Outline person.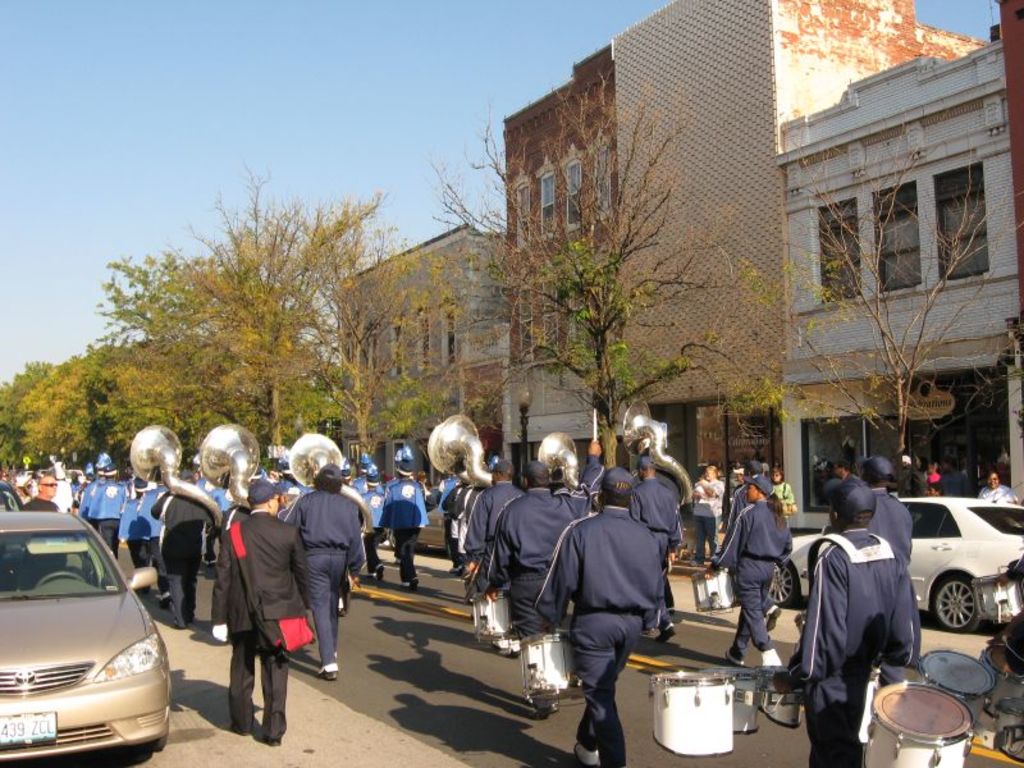
Outline: (left=15, top=470, right=63, bottom=512).
